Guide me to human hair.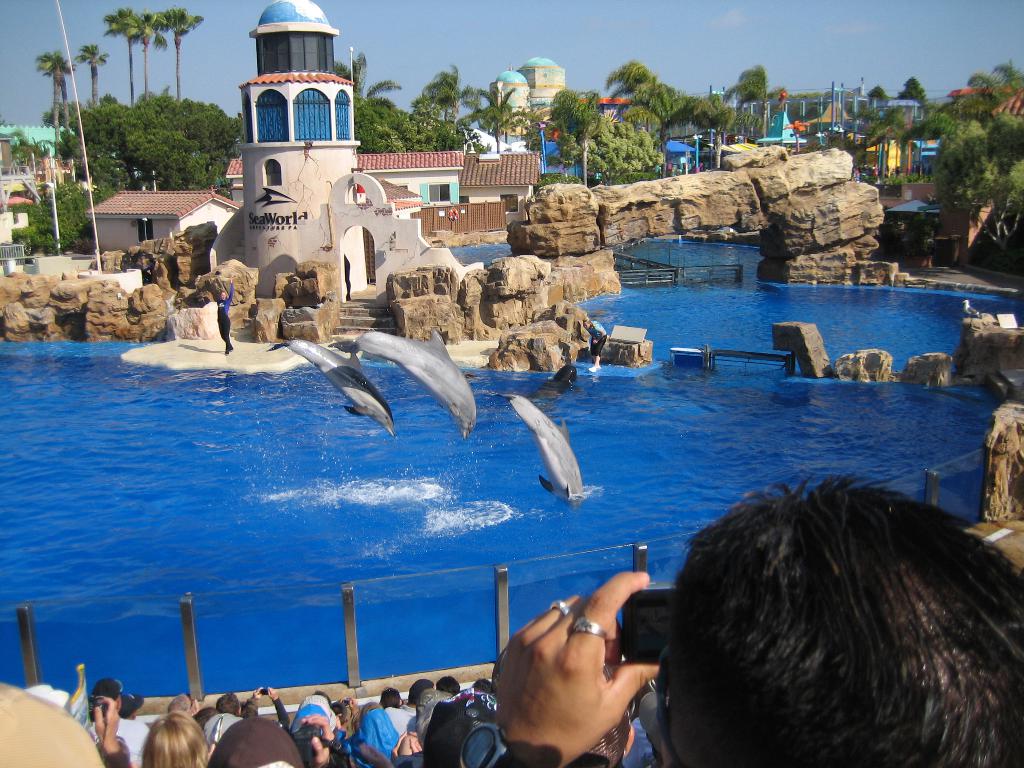
Guidance: 195, 705, 214, 728.
